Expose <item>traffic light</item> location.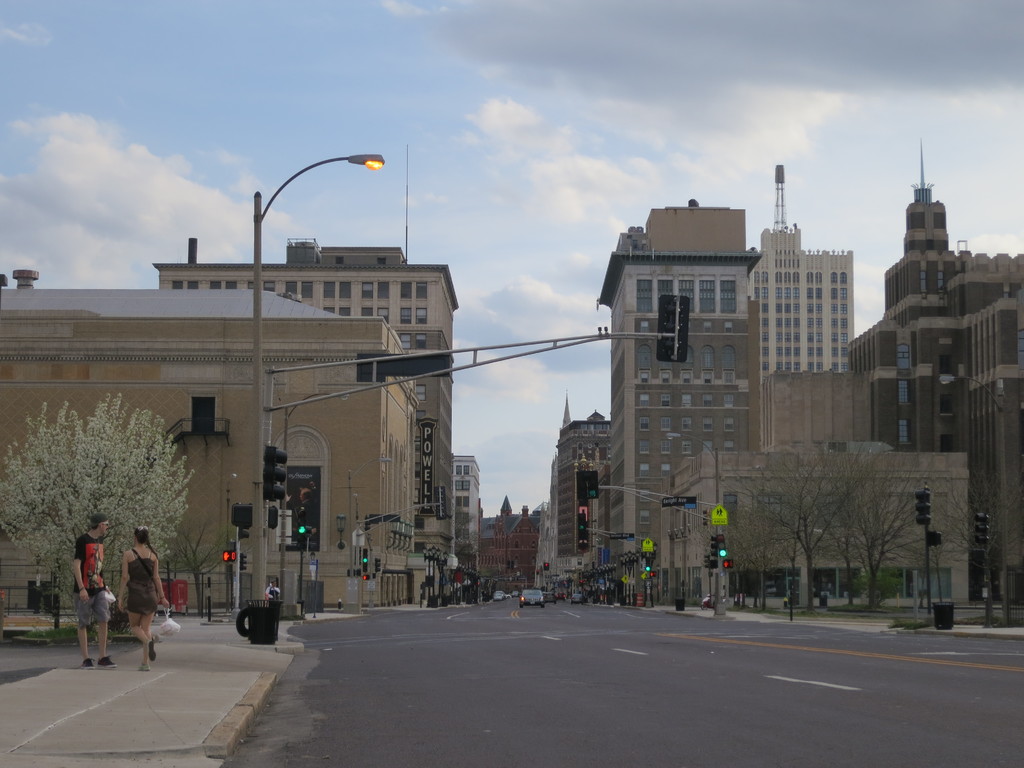
Exposed at rect(712, 534, 718, 556).
